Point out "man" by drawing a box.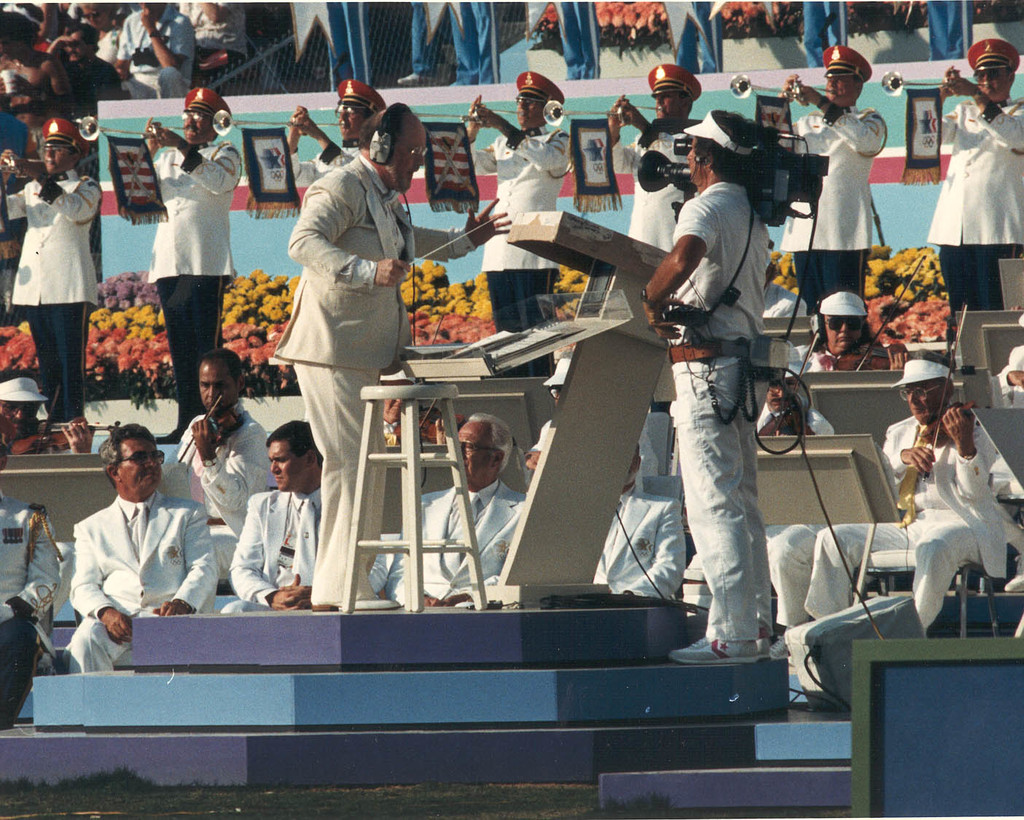
<box>115,1,195,94</box>.
